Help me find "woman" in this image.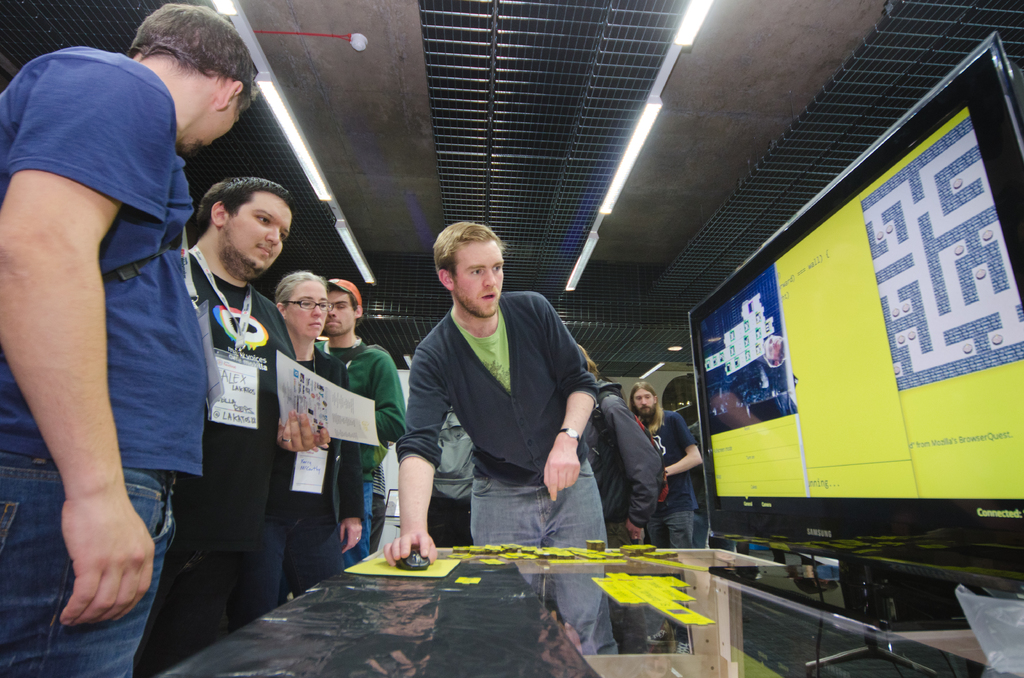
Found it: 387,229,621,592.
